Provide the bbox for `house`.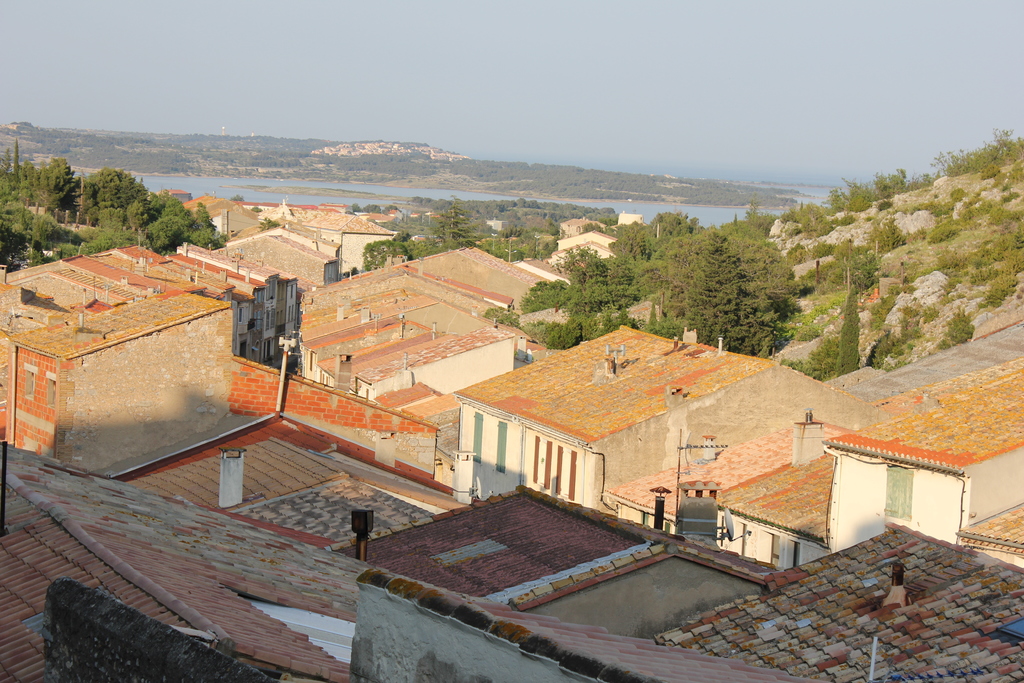
left=821, top=359, right=1023, bottom=550.
